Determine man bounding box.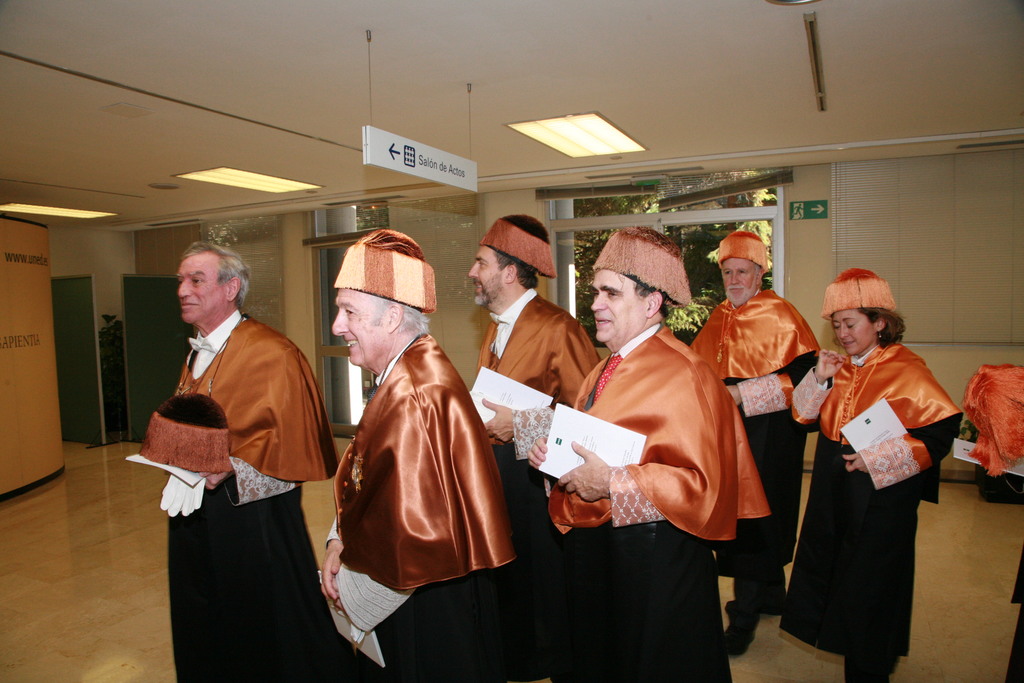
Determined: crop(474, 236, 773, 682).
